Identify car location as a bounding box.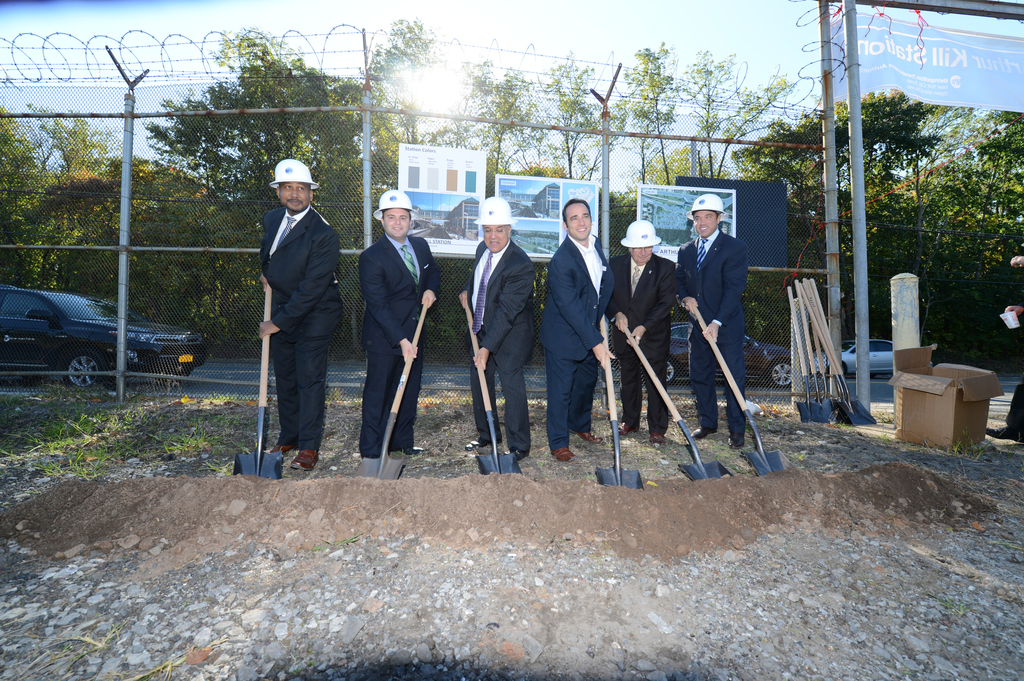
602, 322, 804, 389.
